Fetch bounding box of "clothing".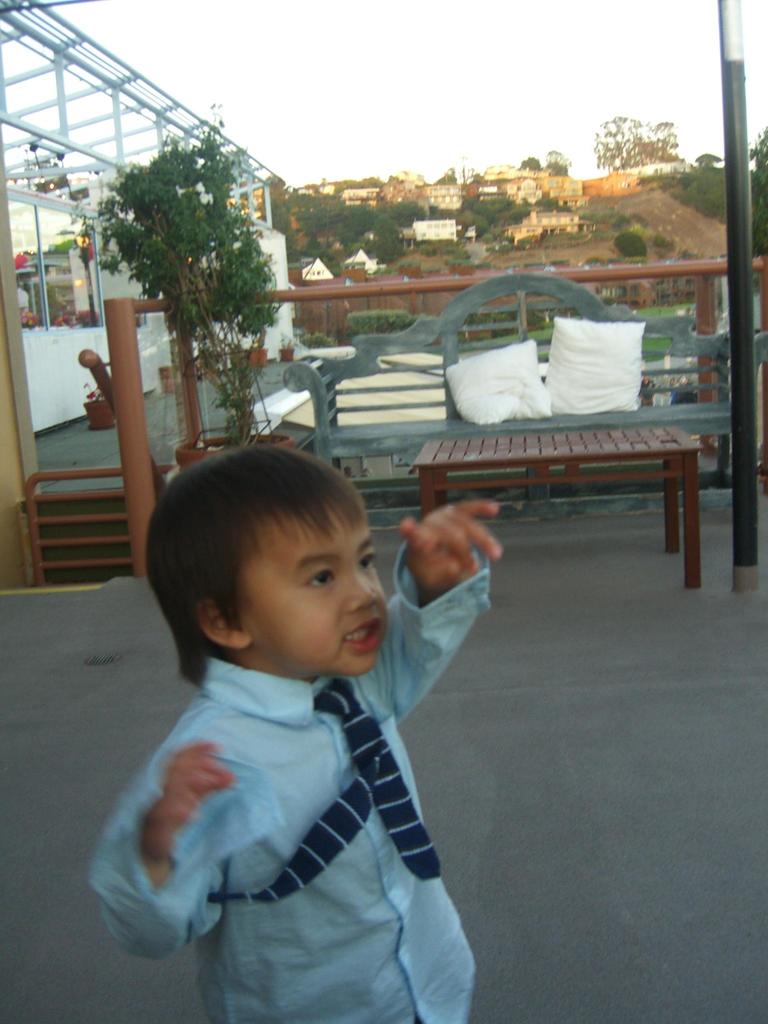
Bbox: 89/541/488/1023.
